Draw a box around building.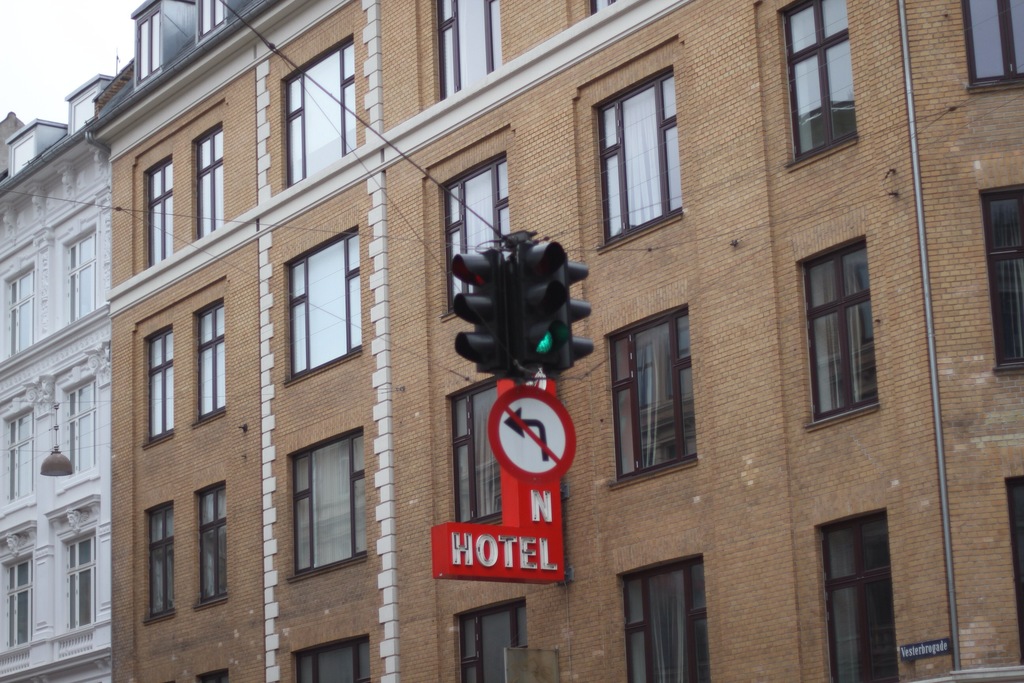
[91, 0, 1023, 679].
